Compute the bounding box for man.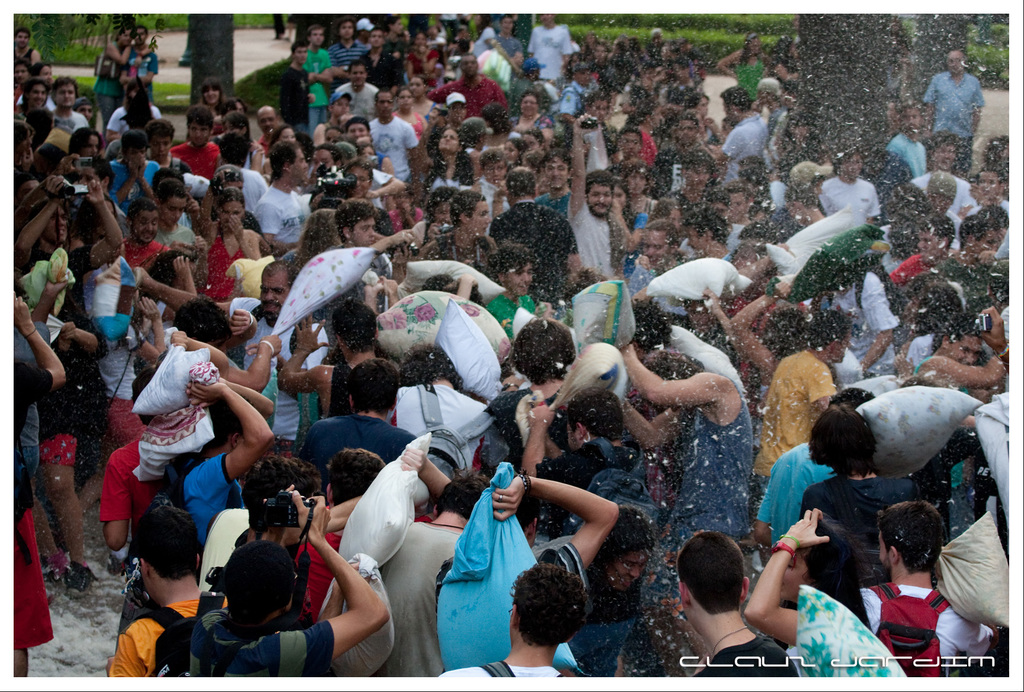
[10, 29, 44, 70].
